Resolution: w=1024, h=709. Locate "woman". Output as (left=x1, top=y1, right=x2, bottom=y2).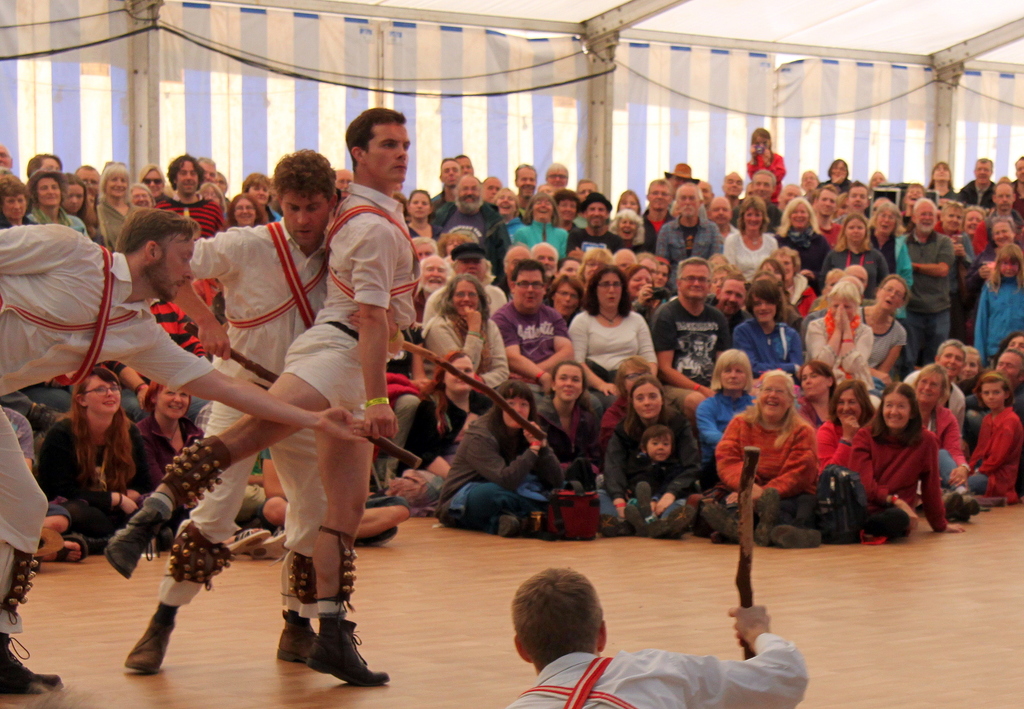
(left=404, top=345, right=482, bottom=458).
